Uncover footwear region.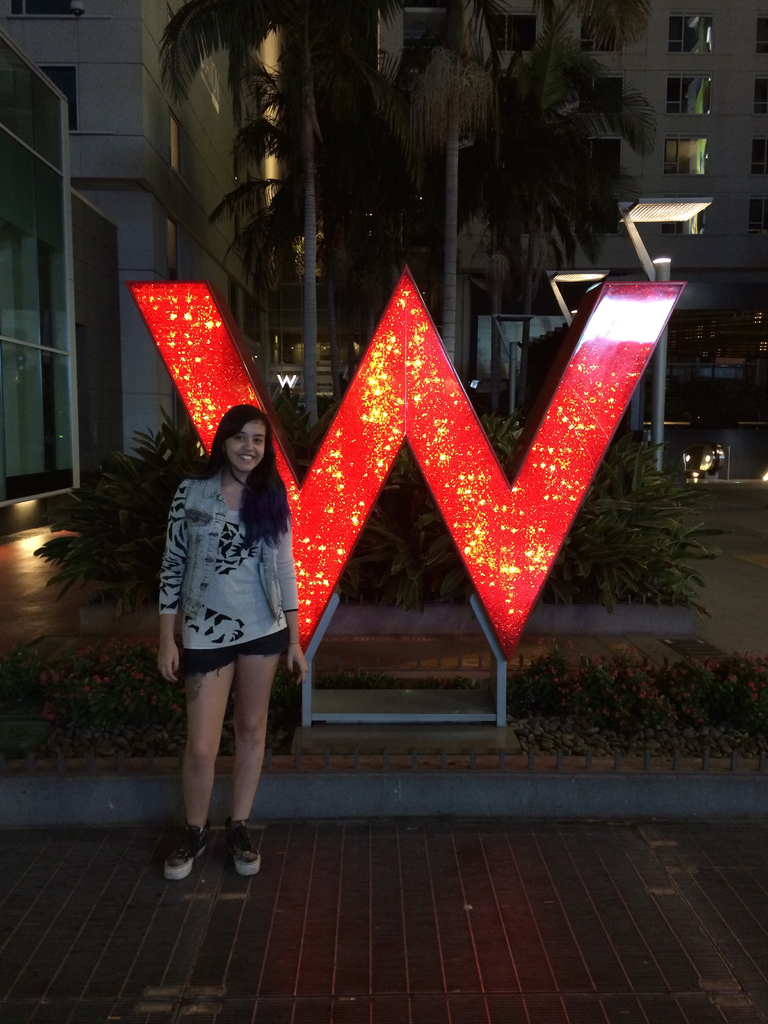
Uncovered: [x1=164, y1=822, x2=209, y2=881].
